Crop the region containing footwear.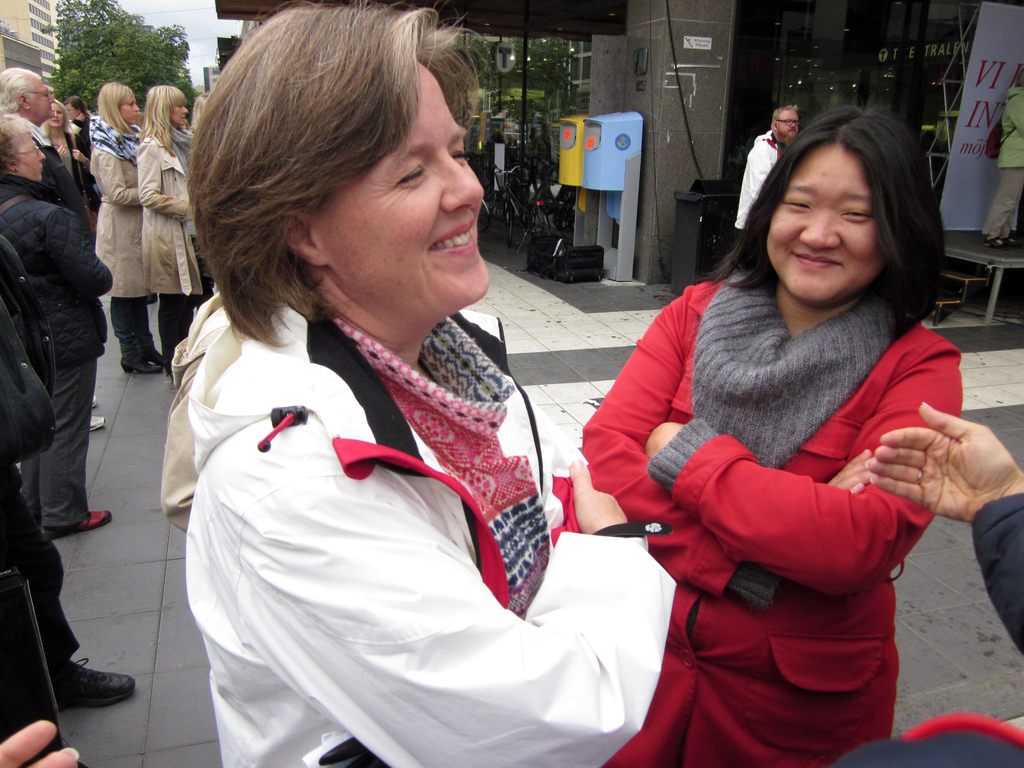
Crop region: {"left": 144, "top": 349, "right": 164, "bottom": 366}.
